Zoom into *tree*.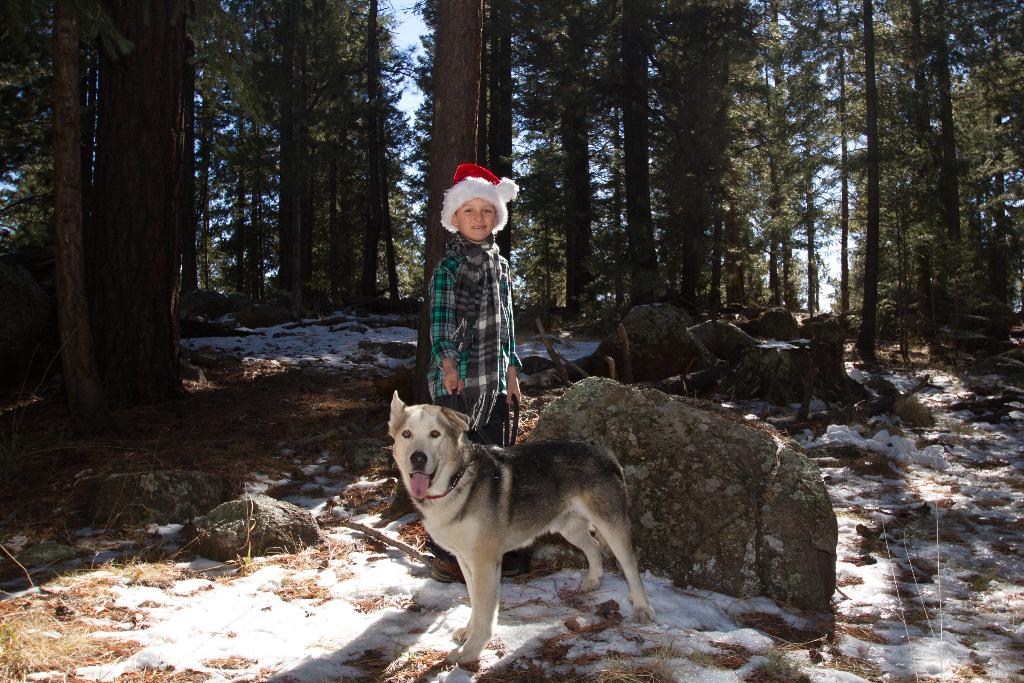
Zoom target: 621:0:676:315.
